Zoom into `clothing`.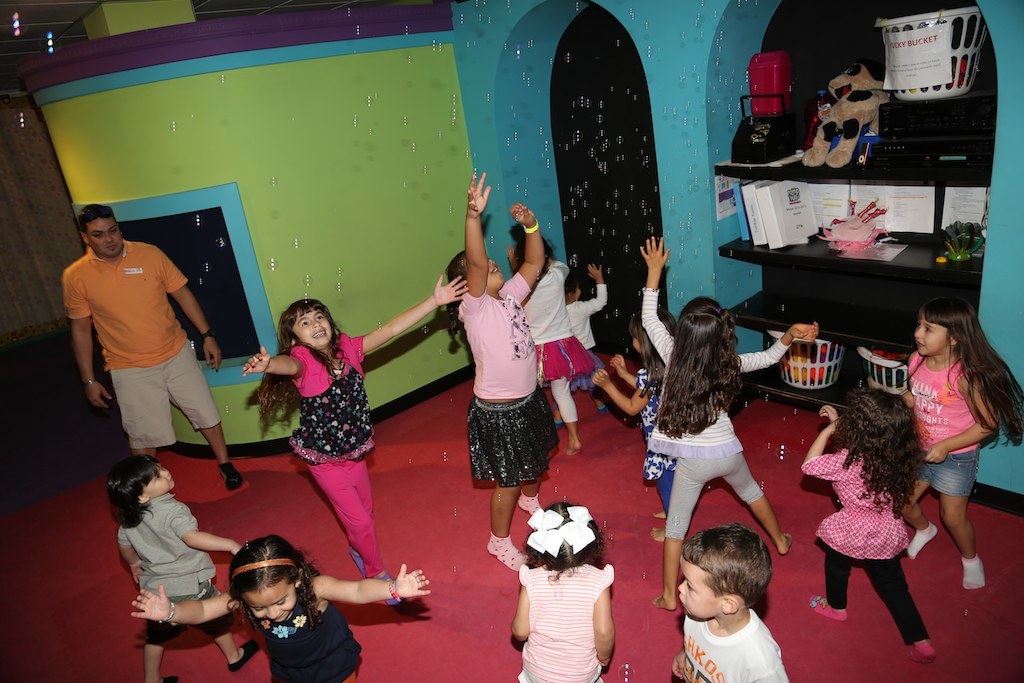
Zoom target: 801,445,930,649.
